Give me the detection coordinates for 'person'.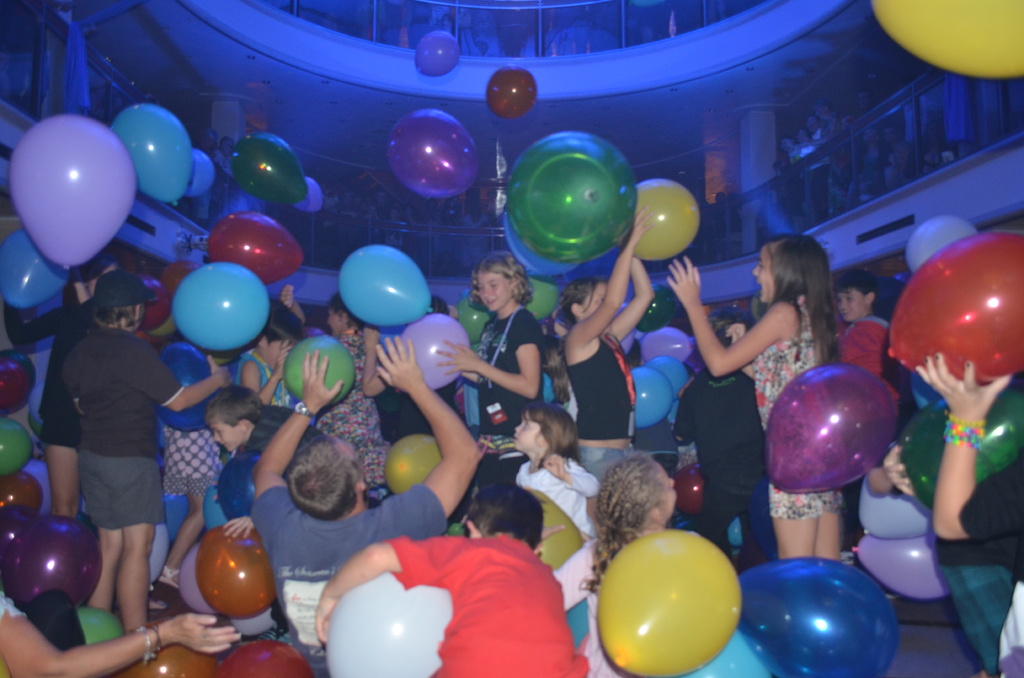
[left=316, top=474, right=583, bottom=677].
